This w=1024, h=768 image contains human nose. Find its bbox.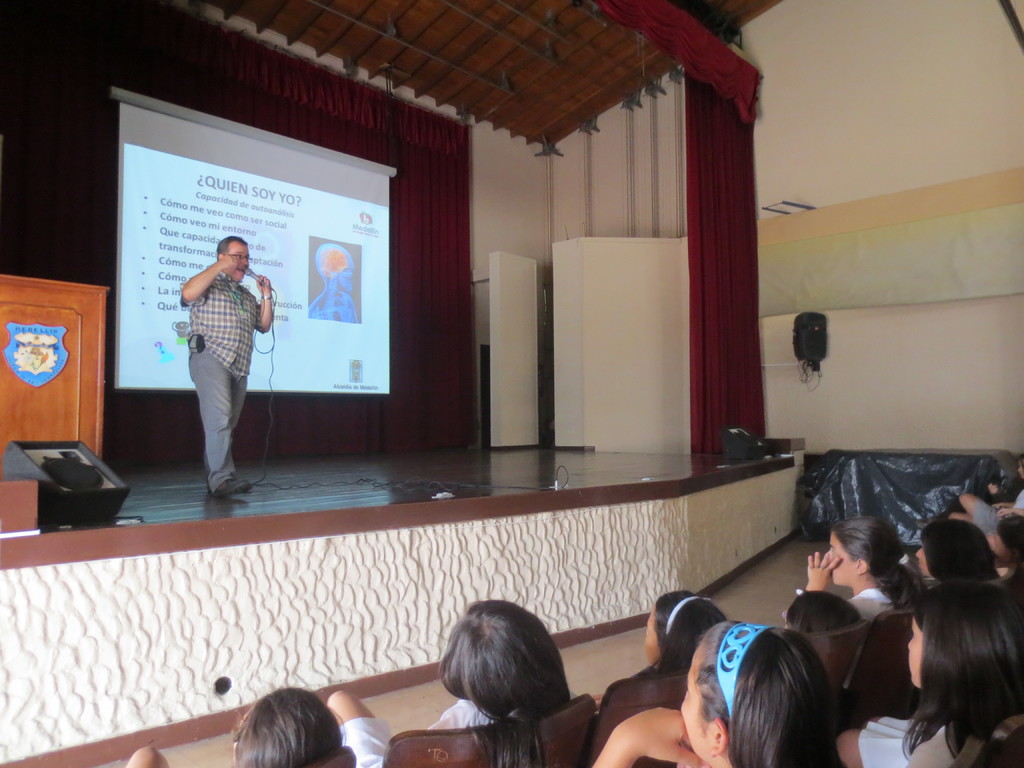
box=[240, 257, 249, 267].
